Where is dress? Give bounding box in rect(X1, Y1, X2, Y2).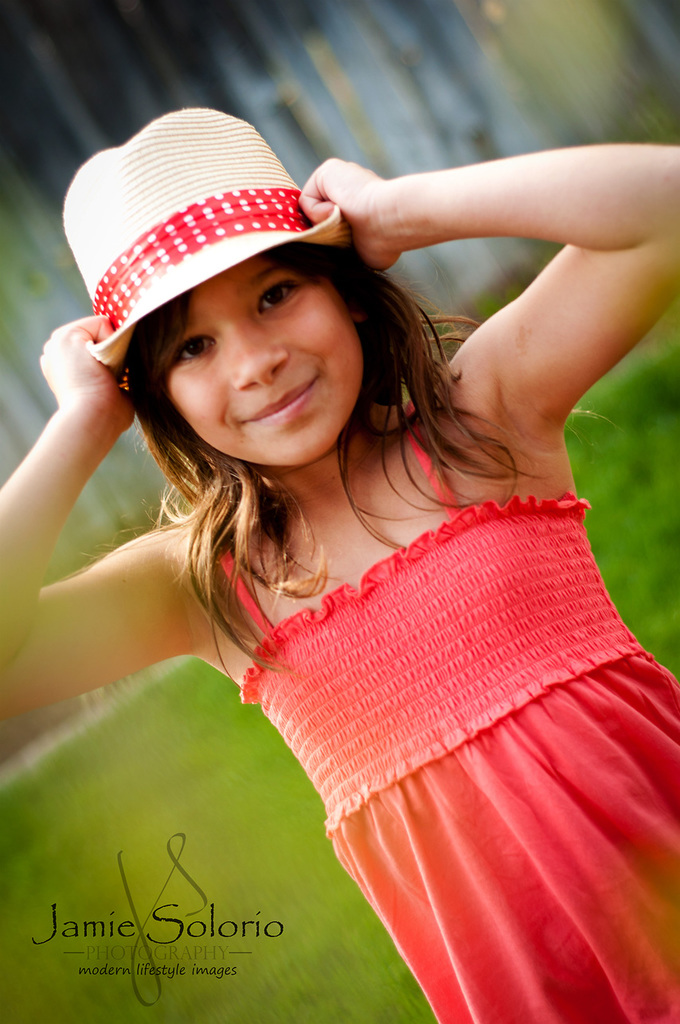
rect(207, 381, 679, 1023).
